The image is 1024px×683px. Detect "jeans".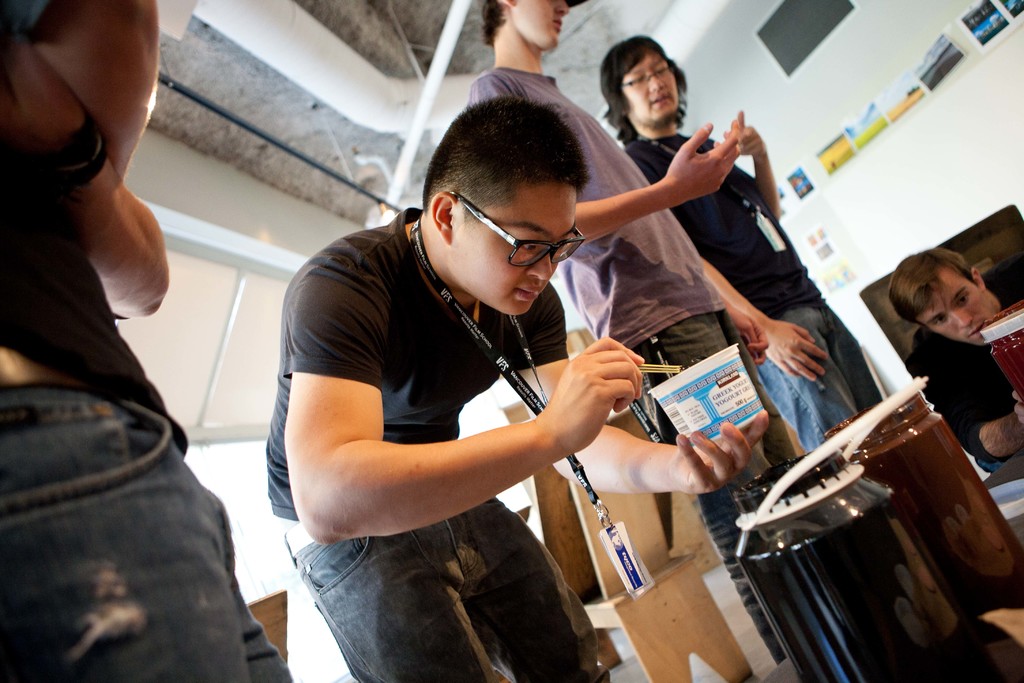
Detection: x1=646 y1=299 x2=796 y2=650.
